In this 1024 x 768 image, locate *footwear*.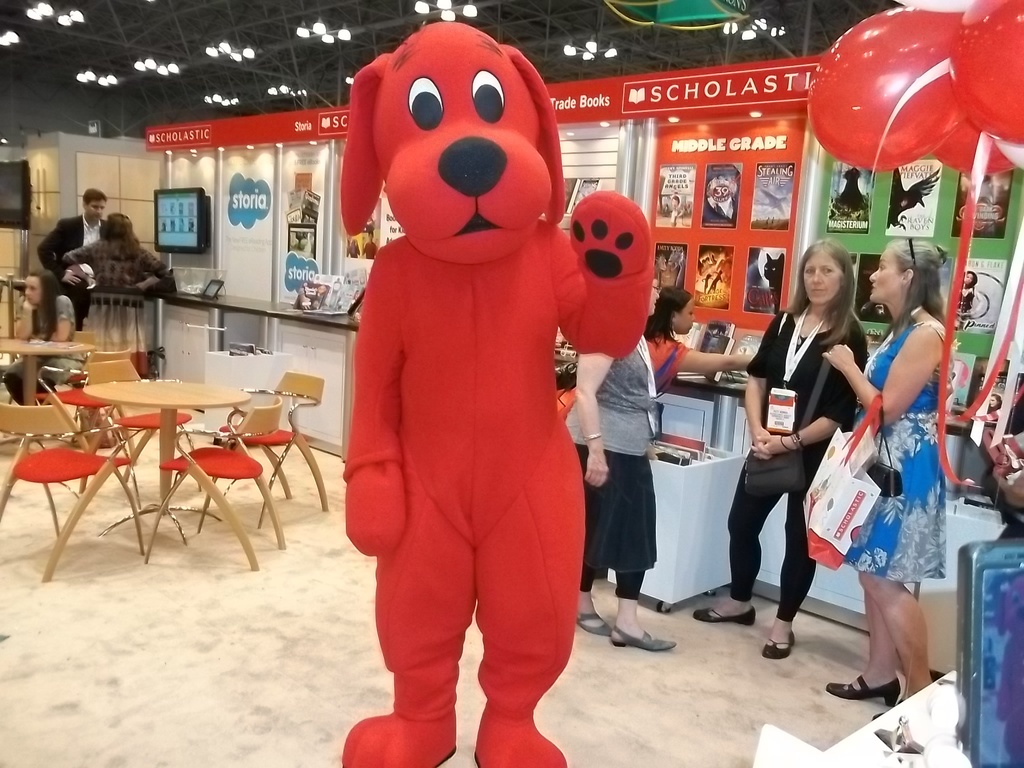
Bounding box: 827:671:901:707.
